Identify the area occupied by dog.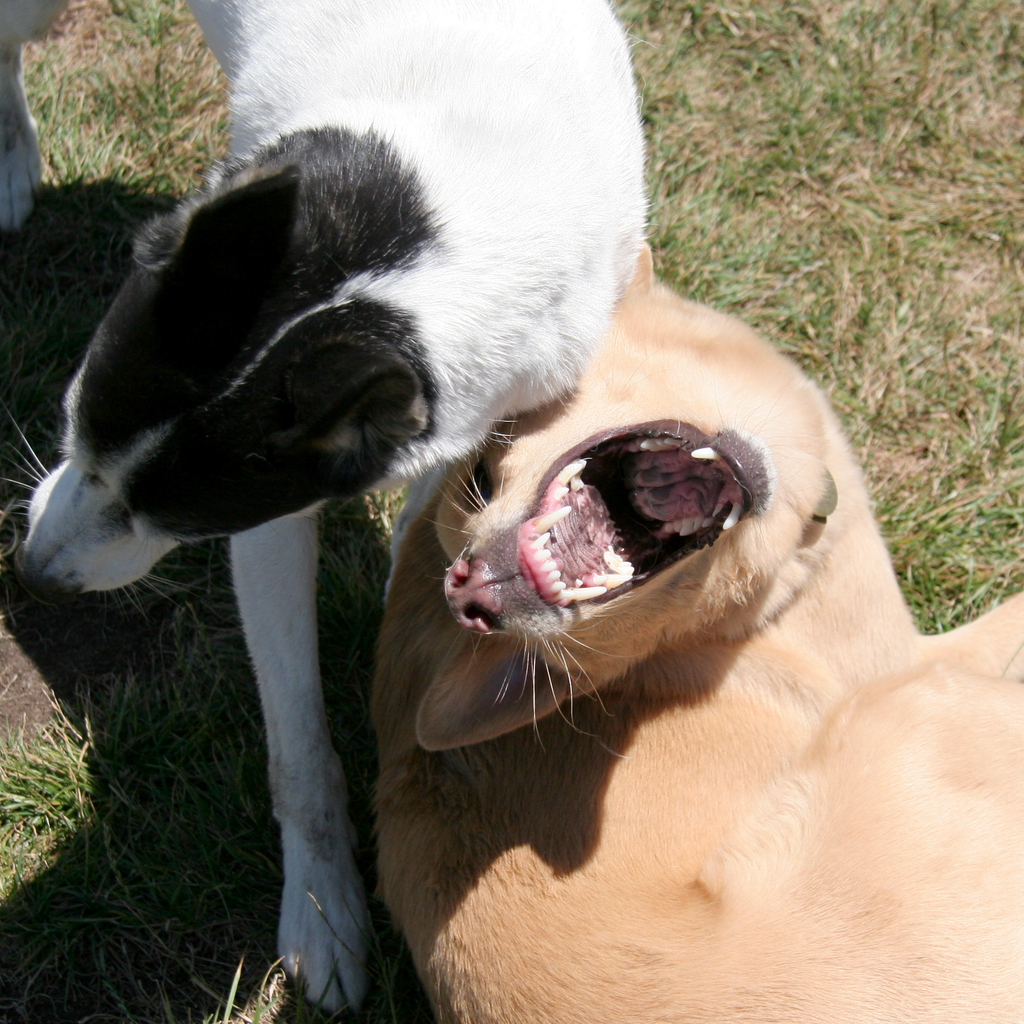
Area: left=369, top=258, right=1023, bottom=1023.
